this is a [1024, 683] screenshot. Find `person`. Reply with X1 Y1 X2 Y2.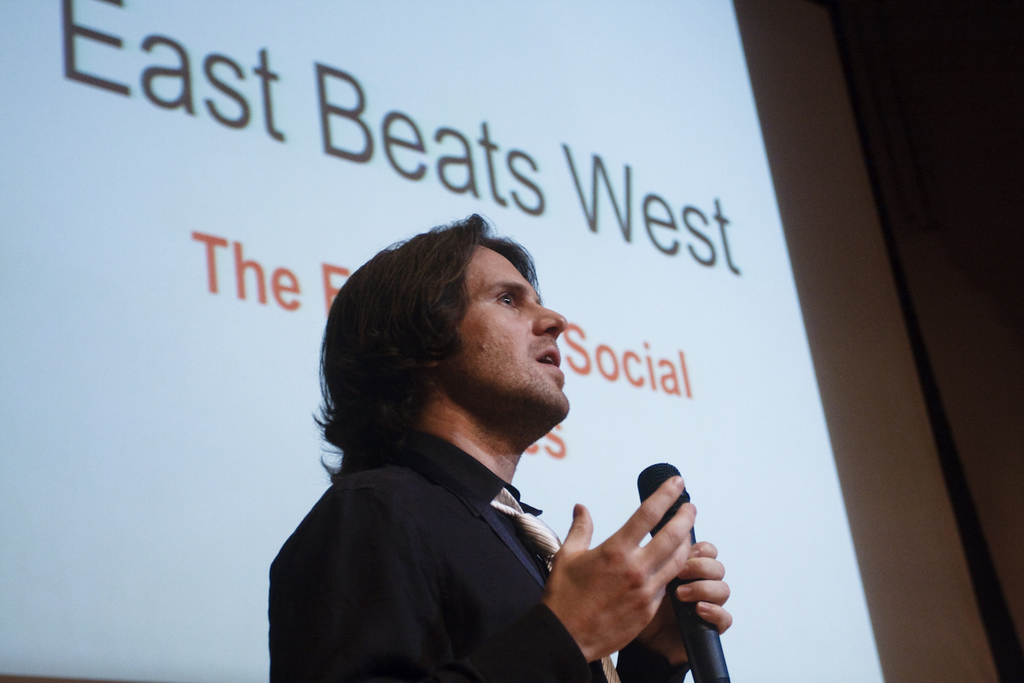
268 214 734 682.
